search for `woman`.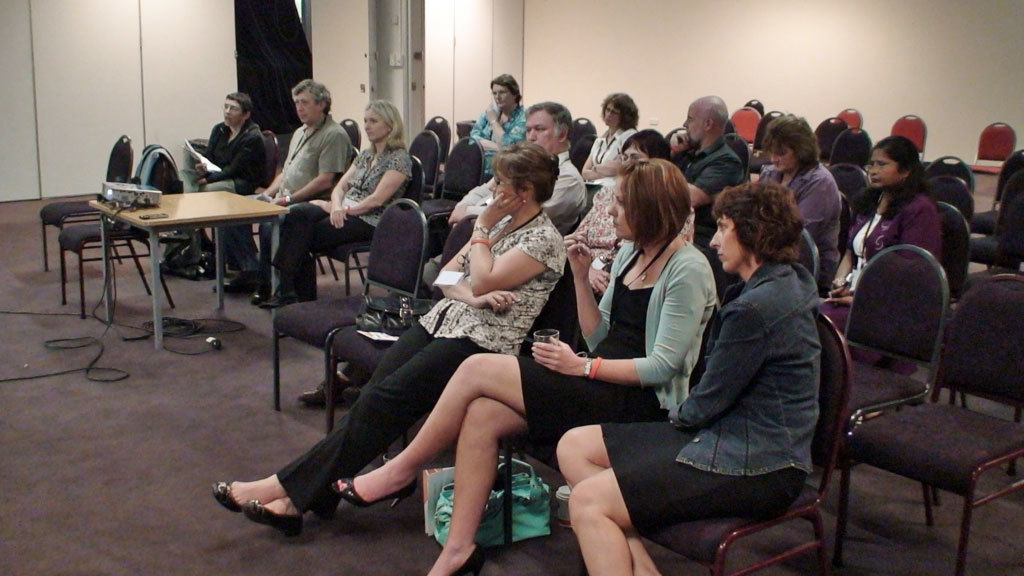
Found at rect(742, 112, 851, 272).
